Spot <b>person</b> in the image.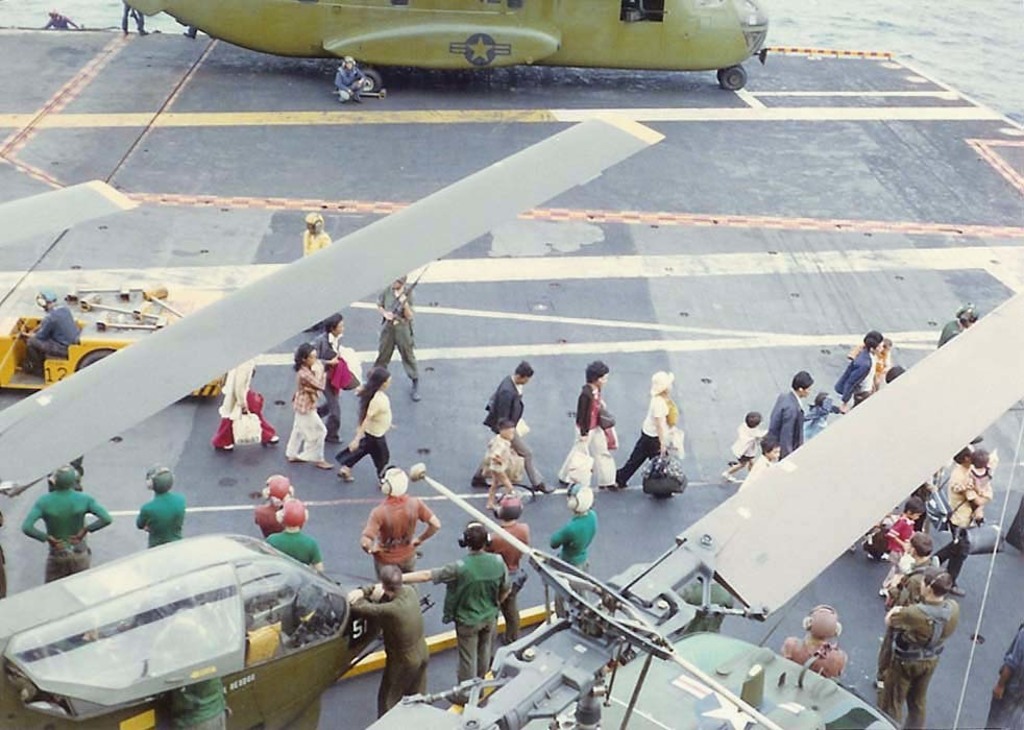
<b>person</b> found at bbox(430, 529, 516, 684).
